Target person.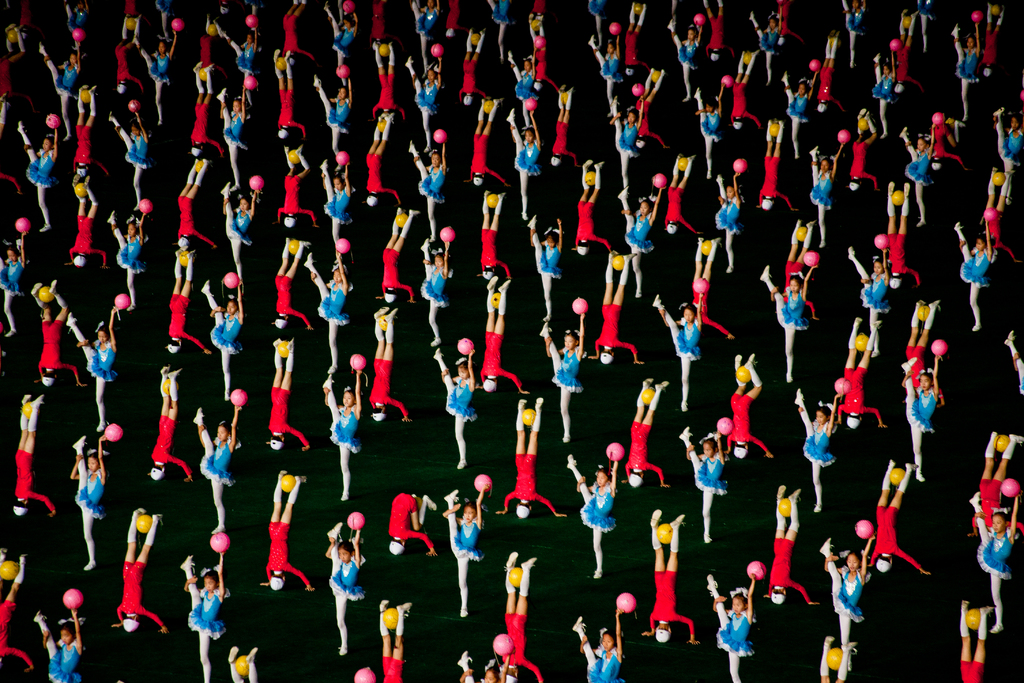
Target region: x1=664 y1=15 x2=703 y2=103.
